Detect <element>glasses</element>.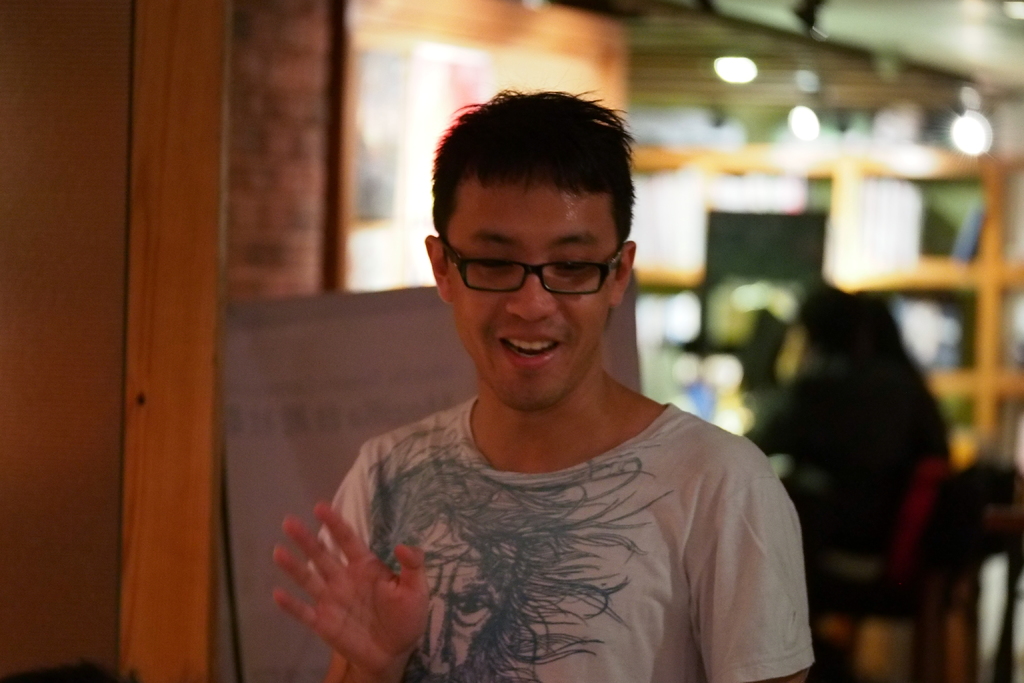
Detected at <box>445,239,639,300</box>.
